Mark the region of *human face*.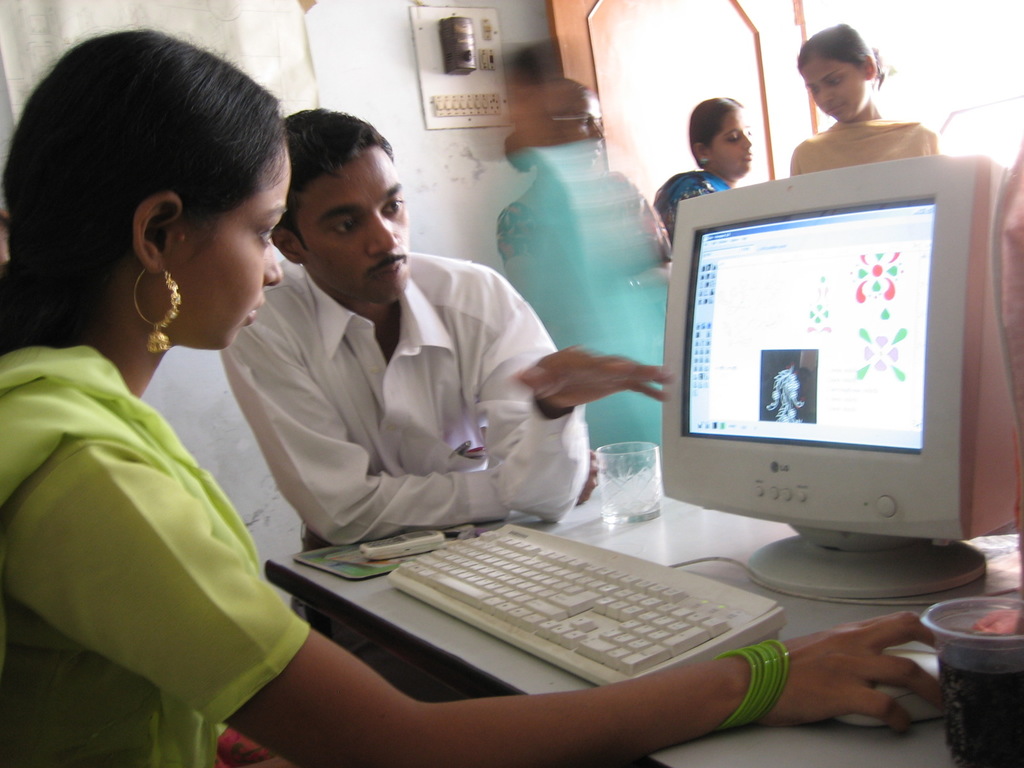
Region: (150, 138, 290, 353).
